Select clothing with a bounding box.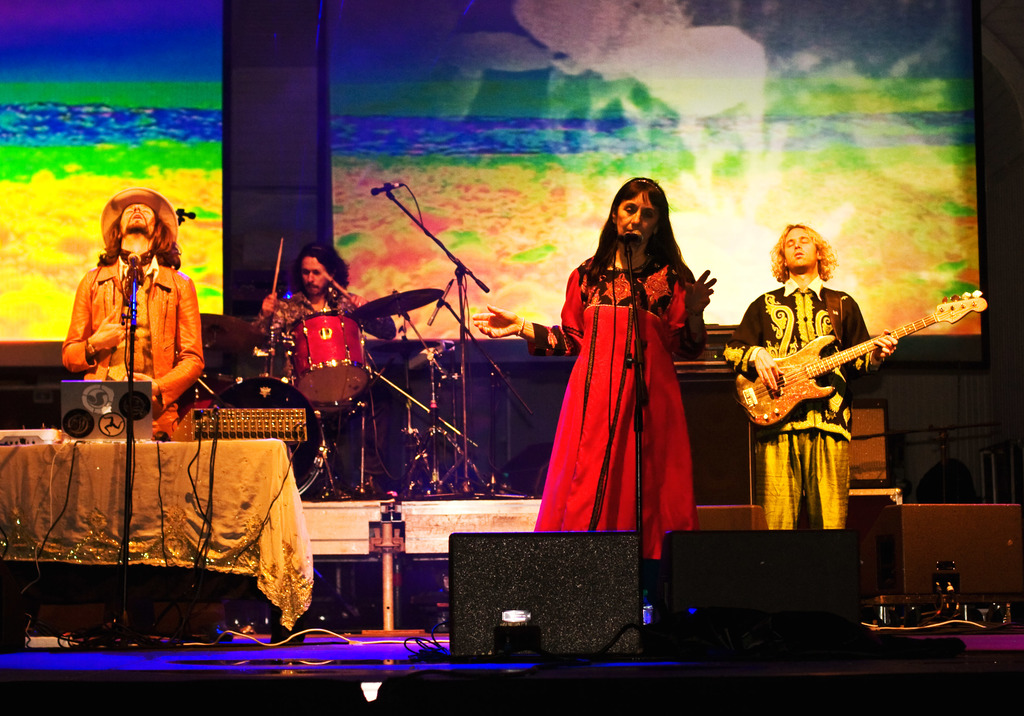
x1=739 y1=274 x2=872 y2=522.
